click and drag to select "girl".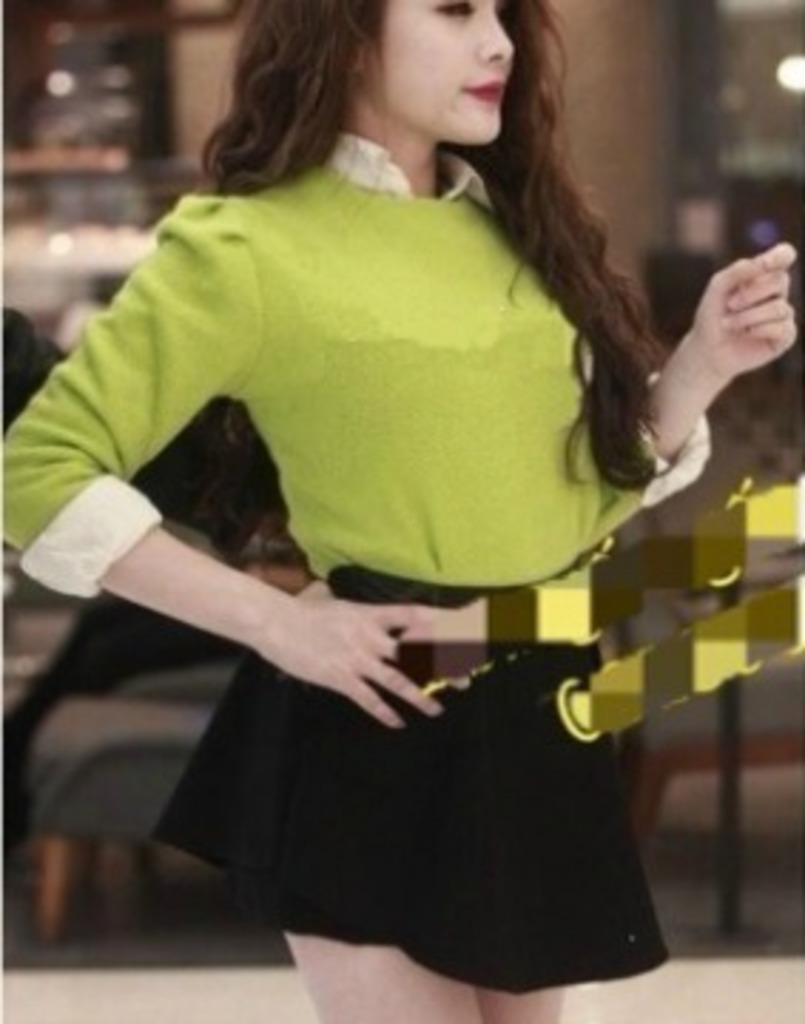
Selection: 0 0 802 1021.
